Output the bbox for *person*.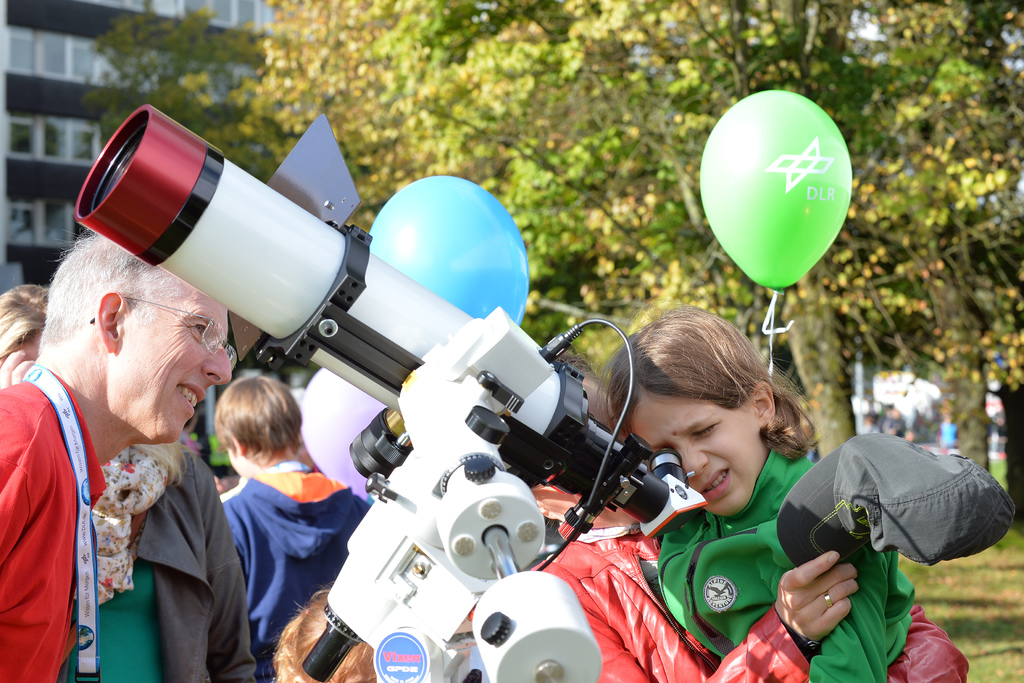
region(607, 313, 910, 682).
